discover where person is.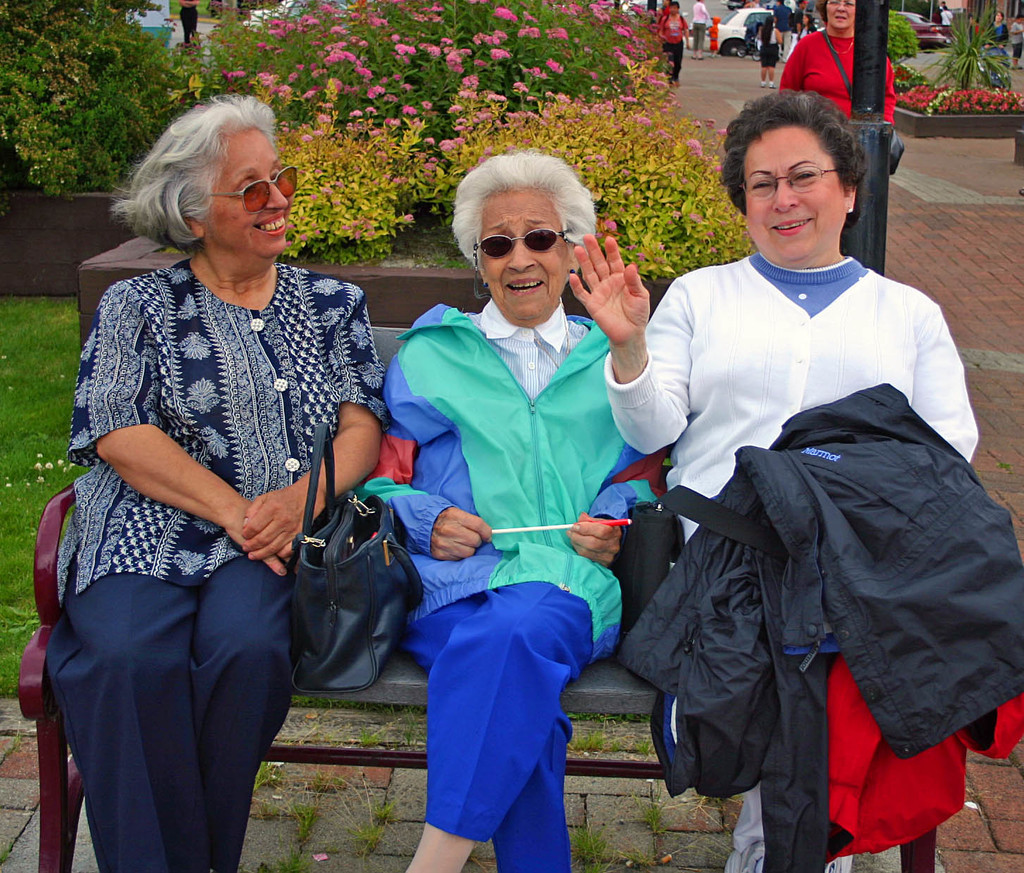
Discovered at [x1=1013, y1=13, x2=1023, y2=72].
